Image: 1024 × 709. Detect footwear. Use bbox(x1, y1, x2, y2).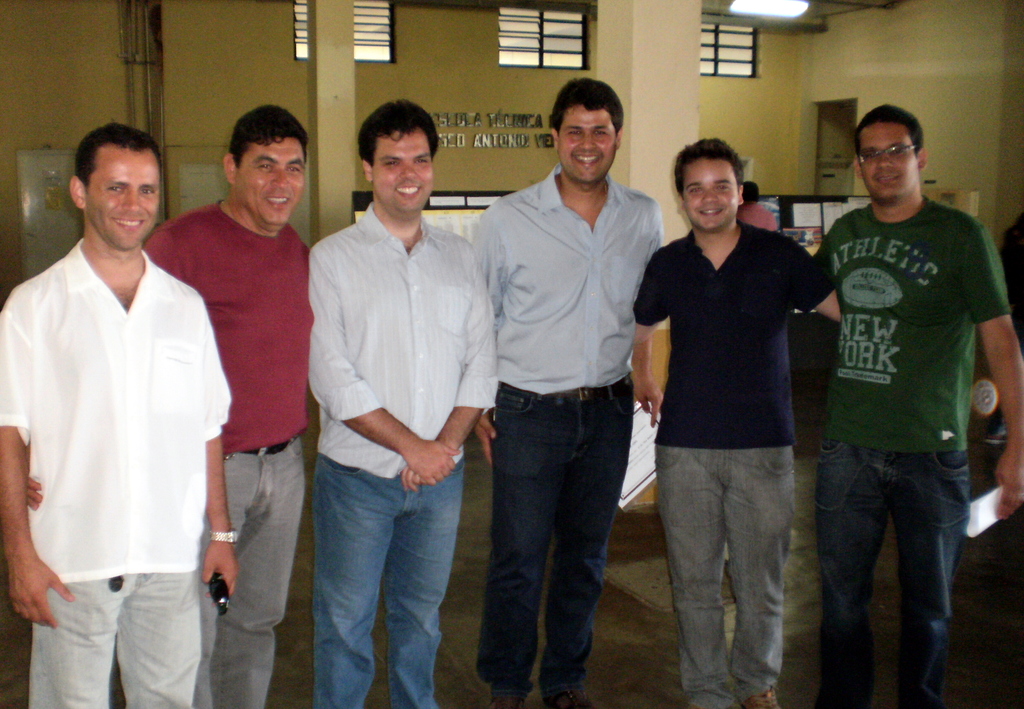
bbox(543, 685, 595, 708).
